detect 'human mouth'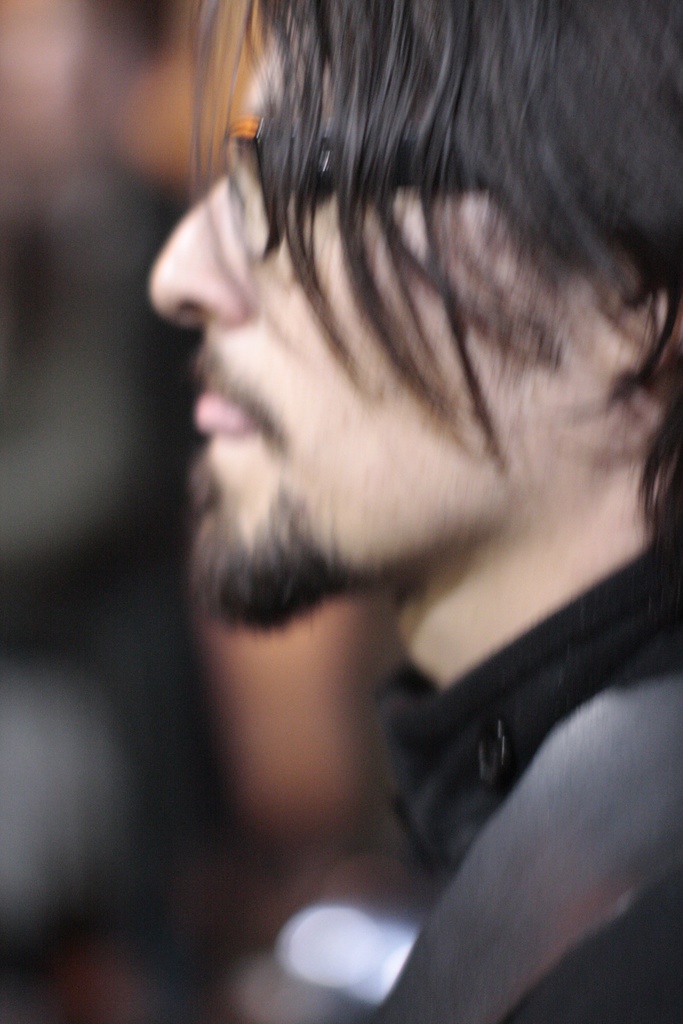
region(191, 380, 261, 457)
